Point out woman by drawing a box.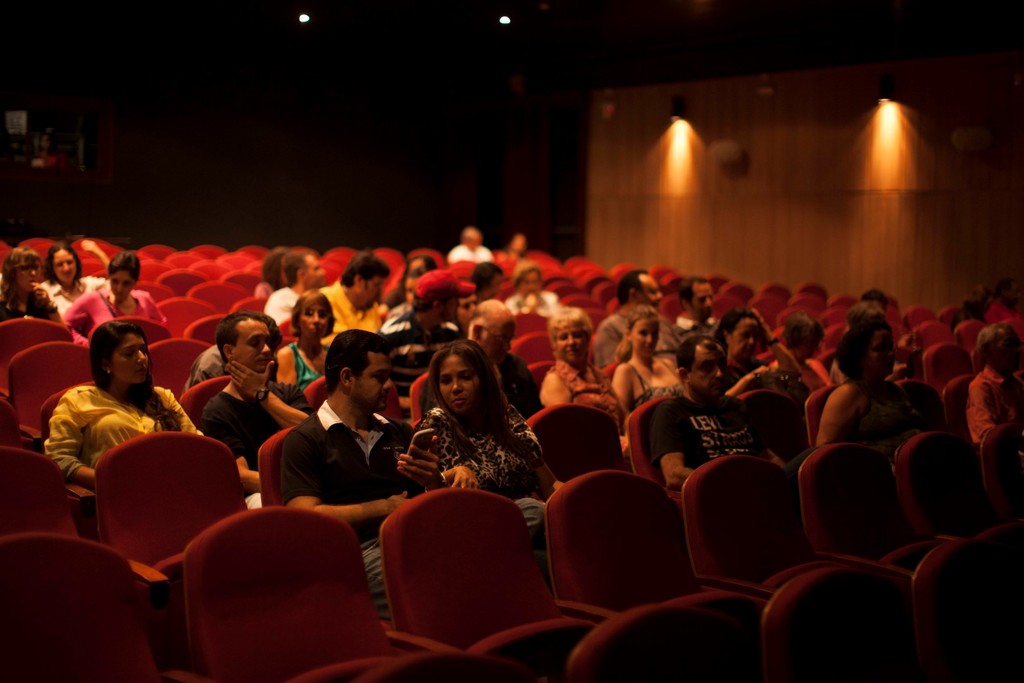
(811, 312, 921, 446).
